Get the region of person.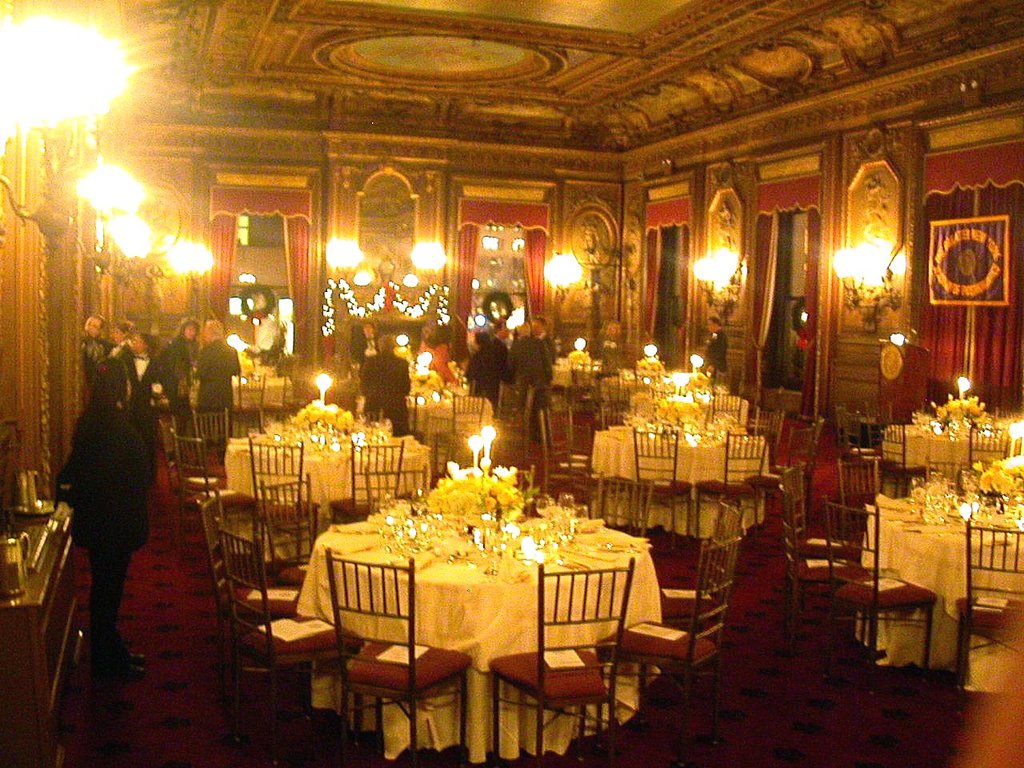
[62, 358, 154, 680].
